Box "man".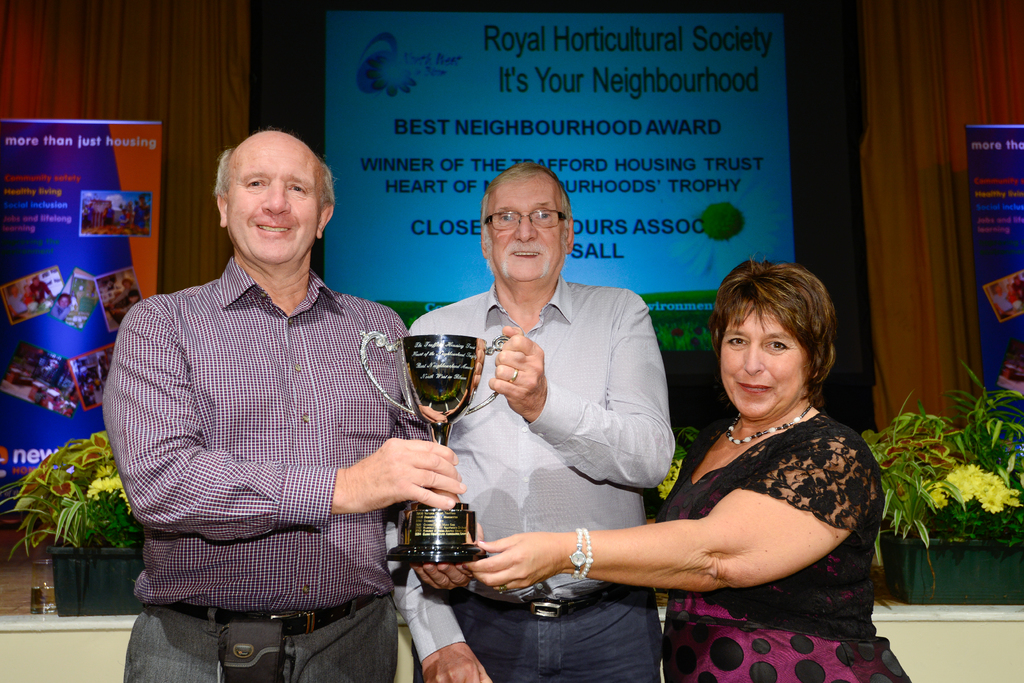
select_region(408, 172, 671, 682).
